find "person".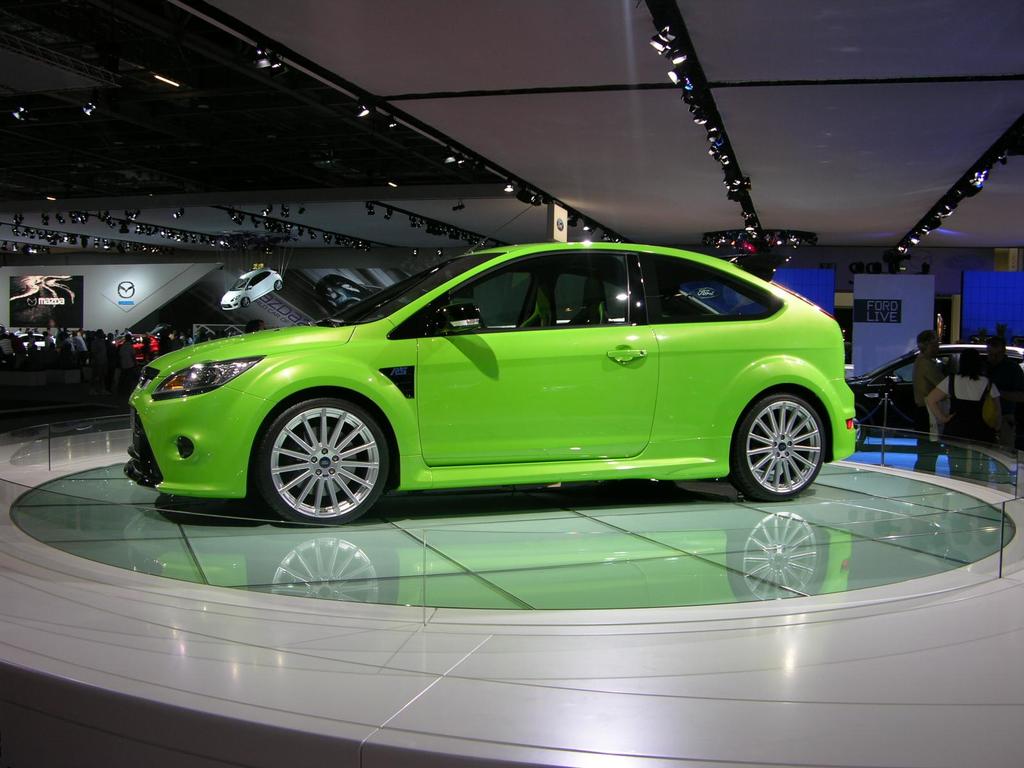
<box>915,323,956,472</box>.
